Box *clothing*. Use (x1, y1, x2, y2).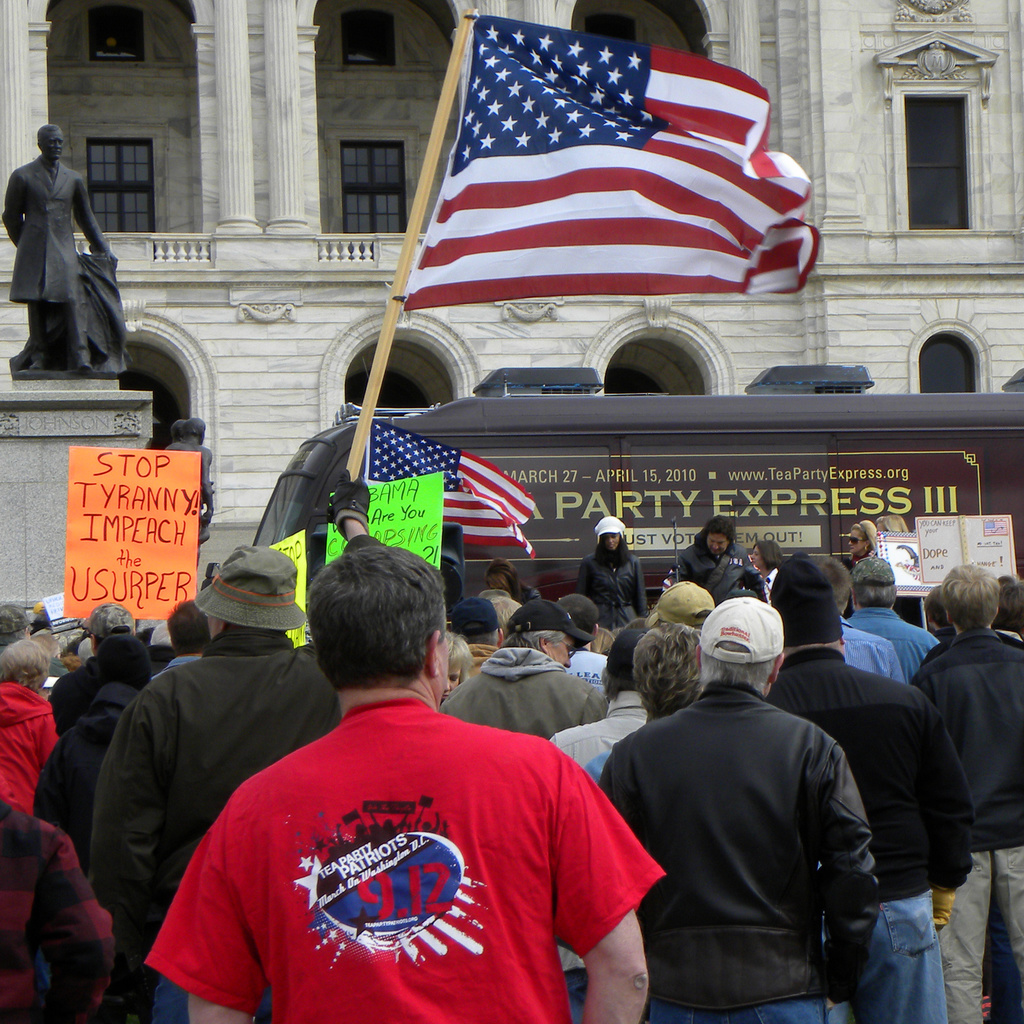
(0, 161, 120, 324).
